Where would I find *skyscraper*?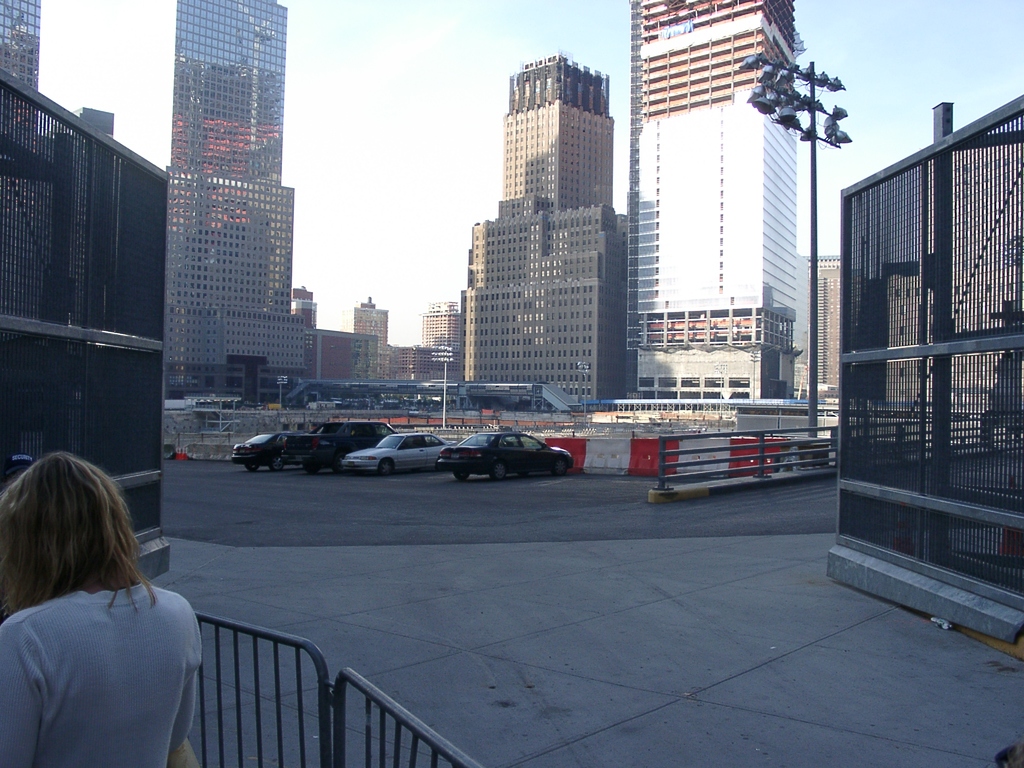
At {"x1": 630, "y1": 0, "x2": 804, "y2": 399}.
